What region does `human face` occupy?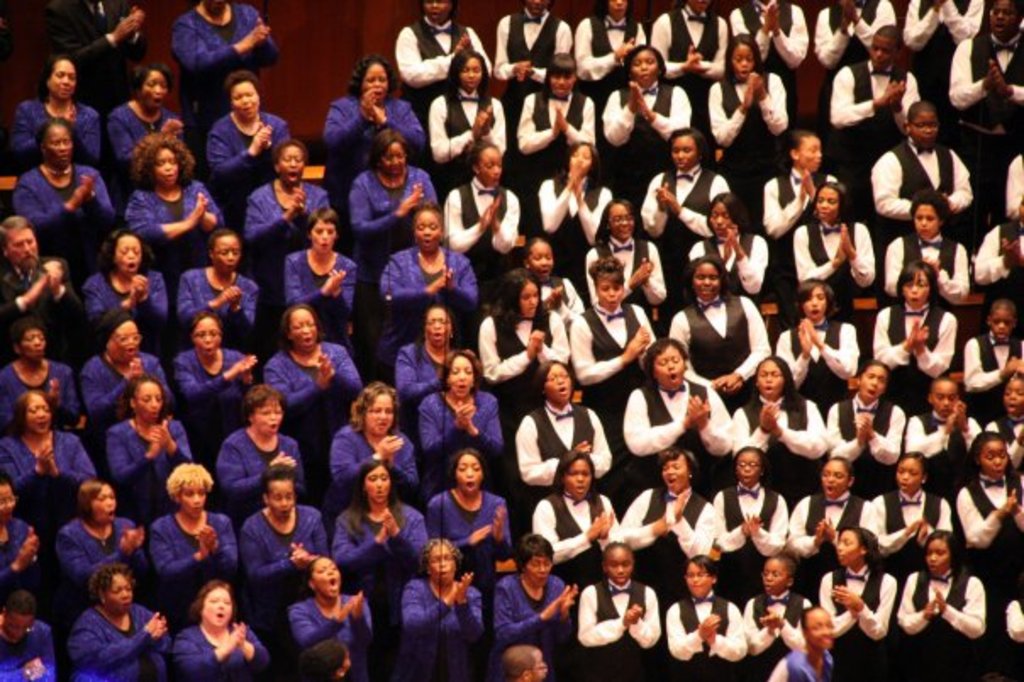
locate(753, 344, 788, 395).
